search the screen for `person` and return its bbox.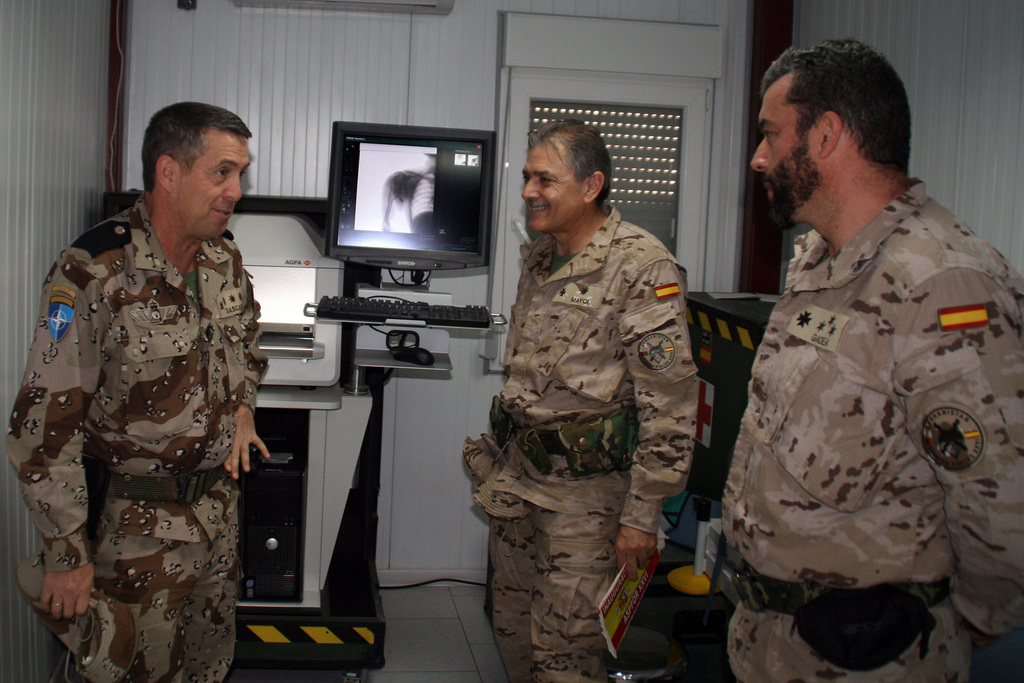
Found: 26,119,280,682.
